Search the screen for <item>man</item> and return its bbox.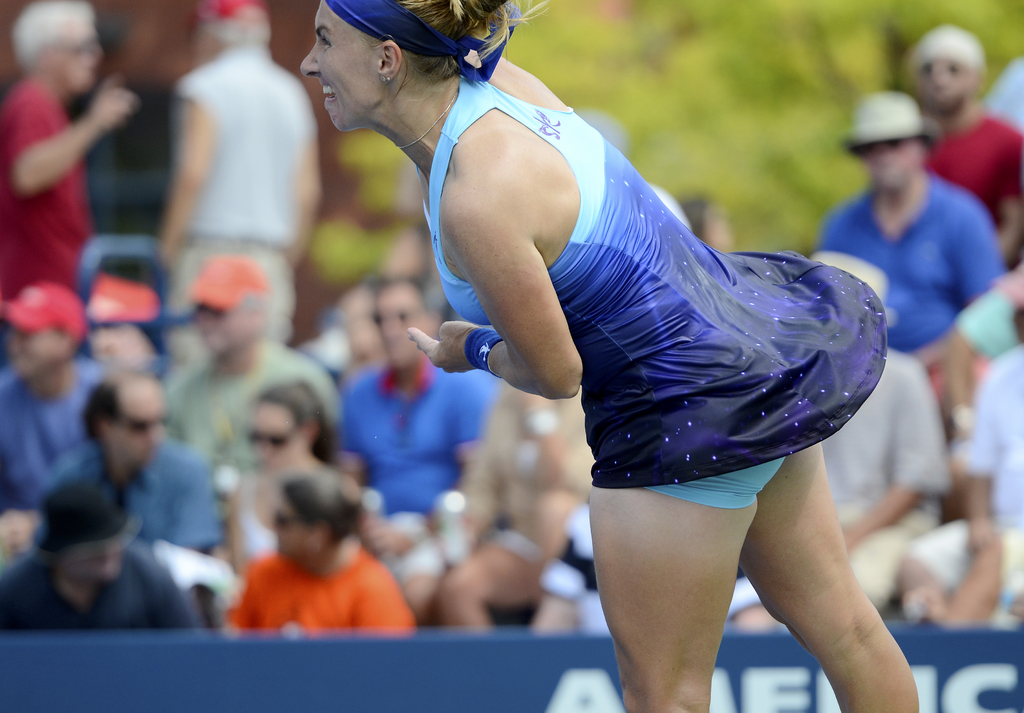
Found: [left=724, top=243, right=957, bottom=625].
